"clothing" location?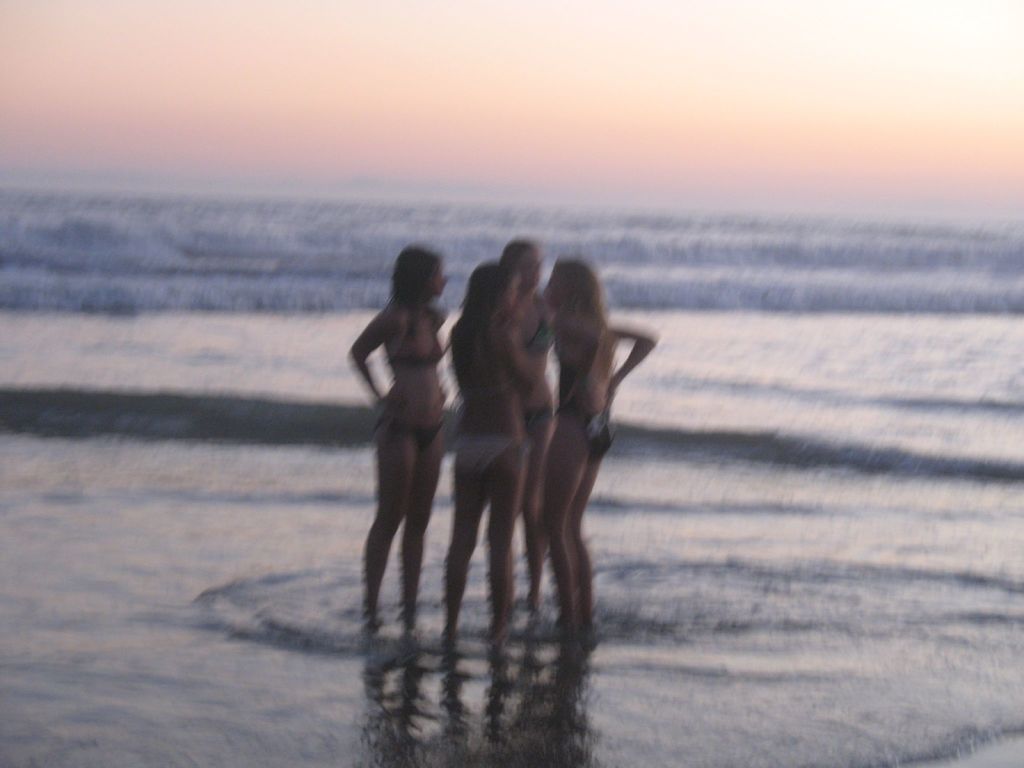
[516,405,546,425]
